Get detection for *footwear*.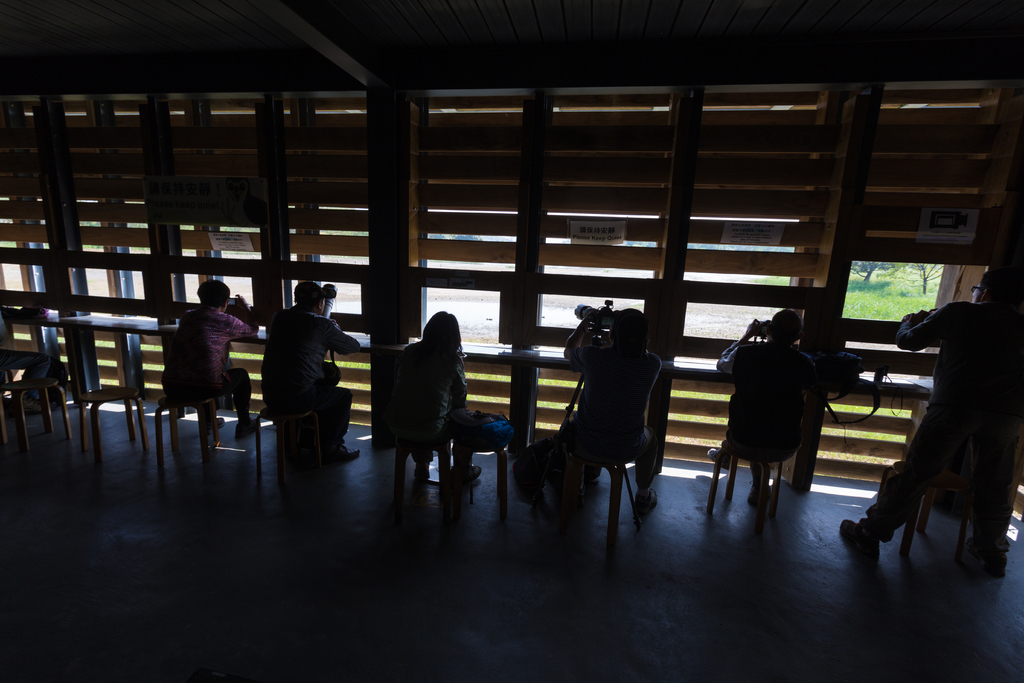
Detection: (748, 481, 775, 506).
